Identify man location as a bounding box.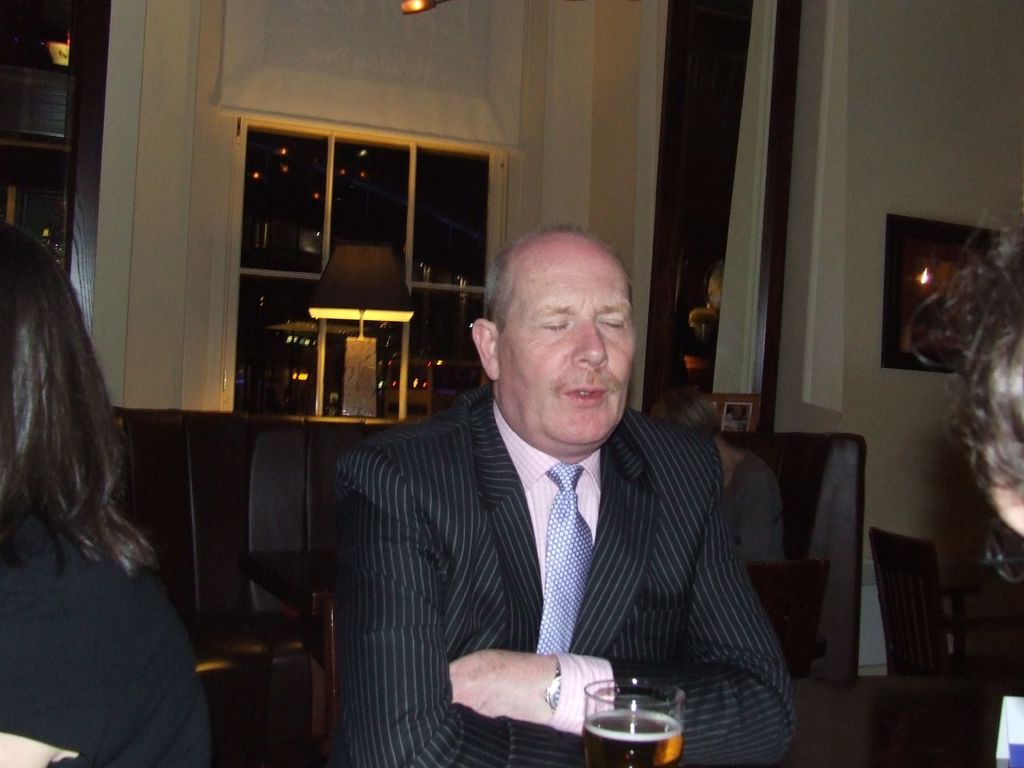
pyautogui.locateOnScreen(332, 234, 785, 754).
